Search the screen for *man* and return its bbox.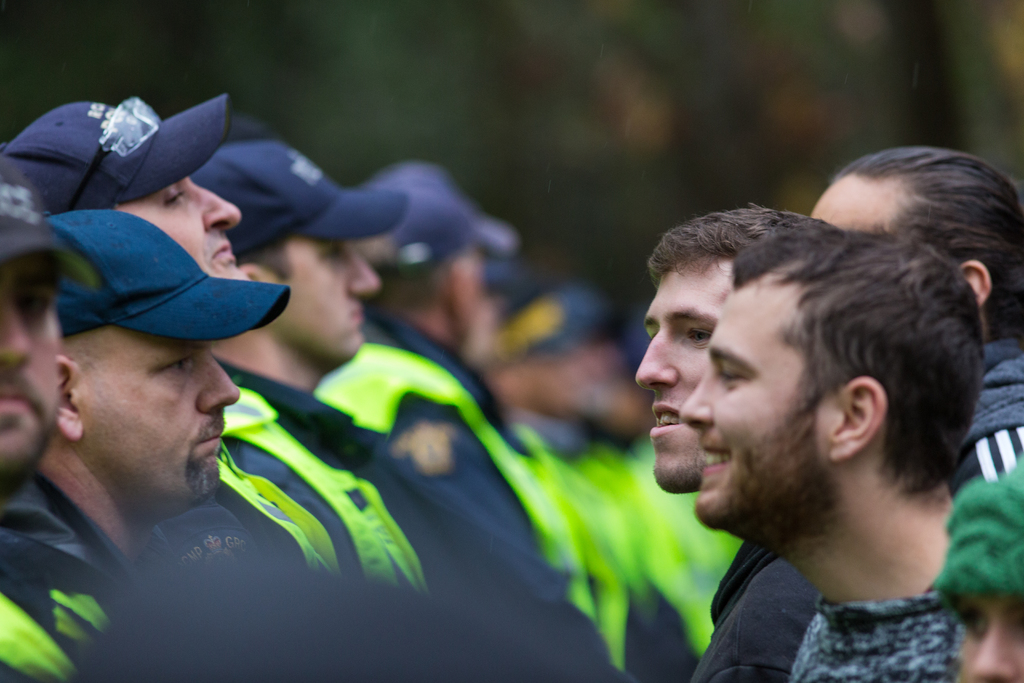
Found: pyautogui.locateOnScreen(811, 147, 1023, 495).
